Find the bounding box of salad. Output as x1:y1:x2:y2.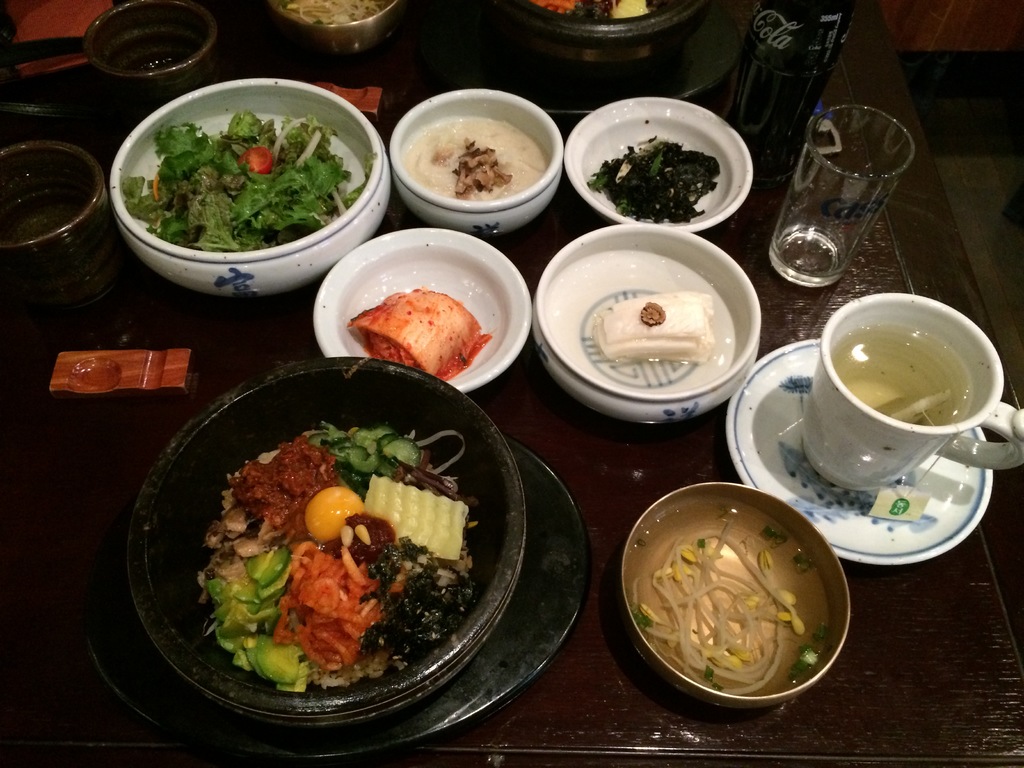
118:103:375:252.
